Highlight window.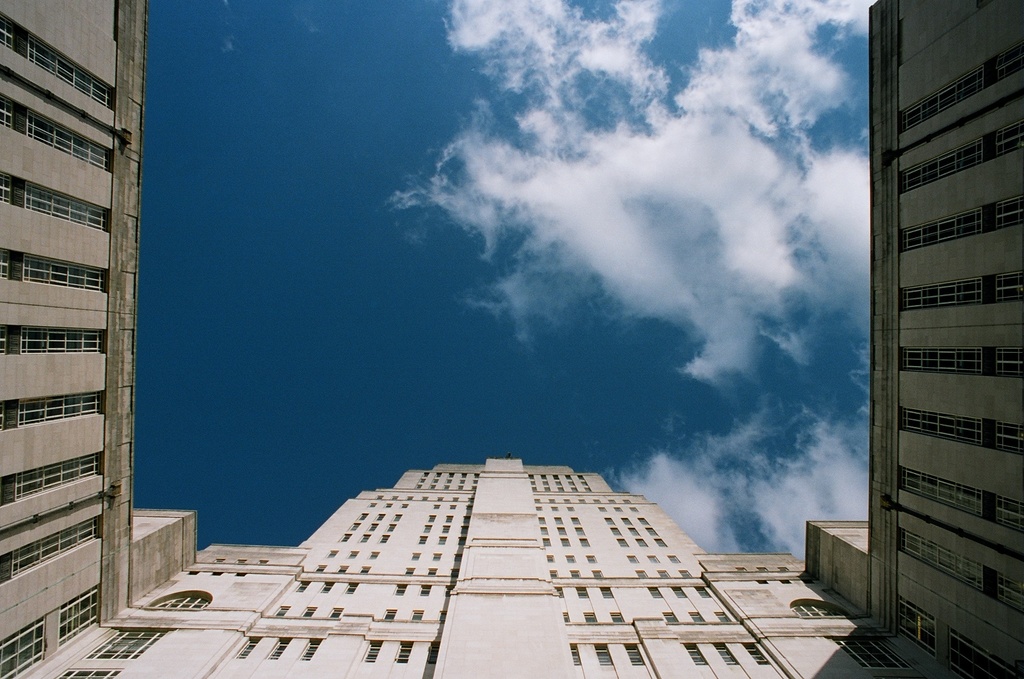
Highlighted region: bbox(539, 518, 546, 526).
